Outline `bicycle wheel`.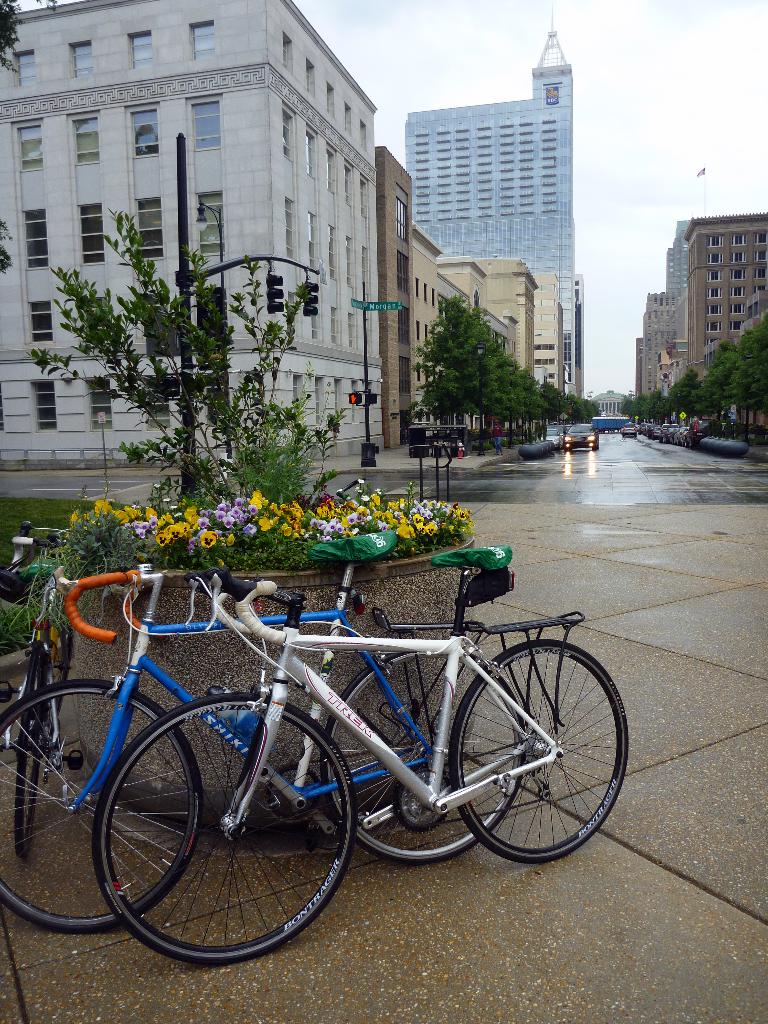
Outline: [0, 680, 204, 937].
